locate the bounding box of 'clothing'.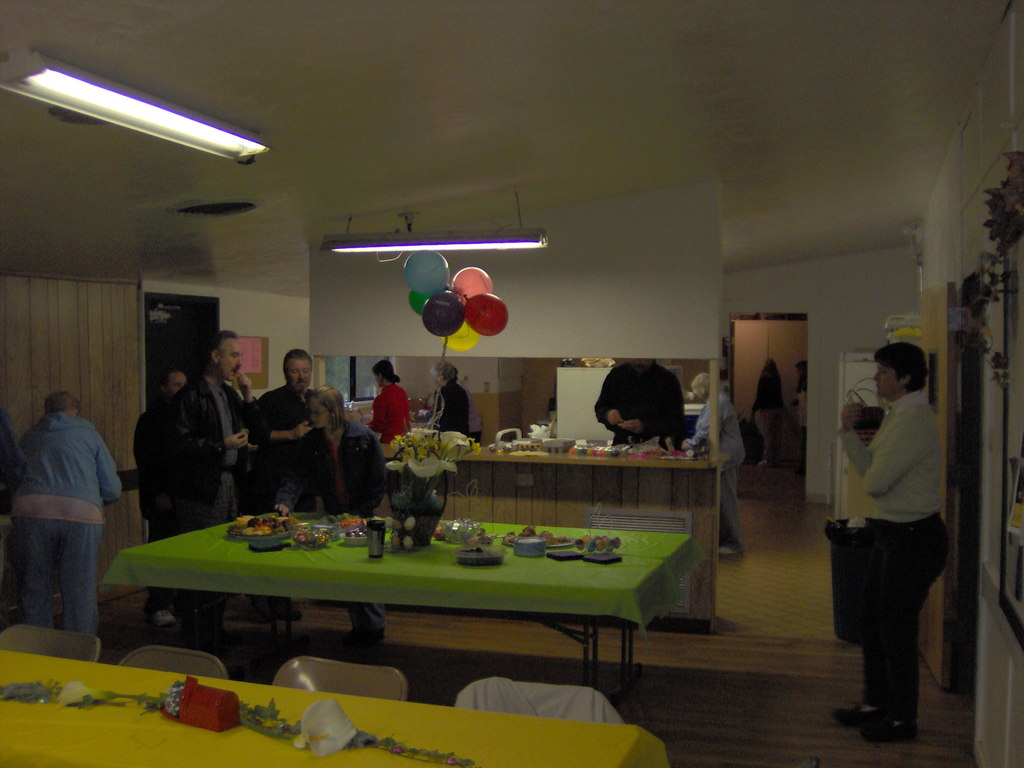
Bounding box: 243, 373, 384, 519.
